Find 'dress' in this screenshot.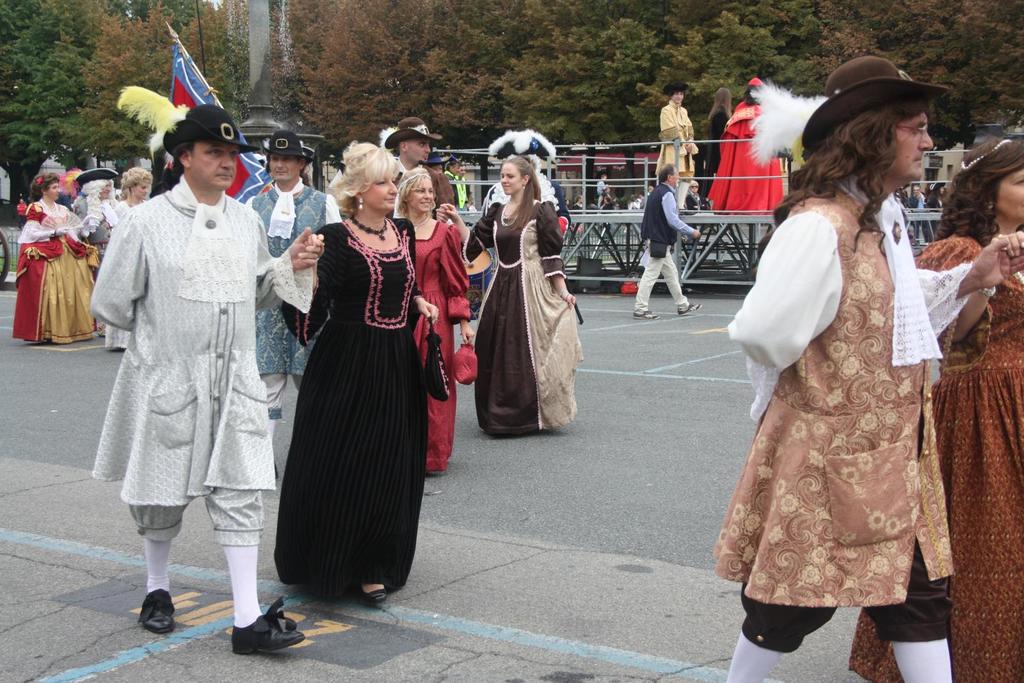
The bounding box for 'dress' is x1=459, y1=200, x2=570, y2=441.
